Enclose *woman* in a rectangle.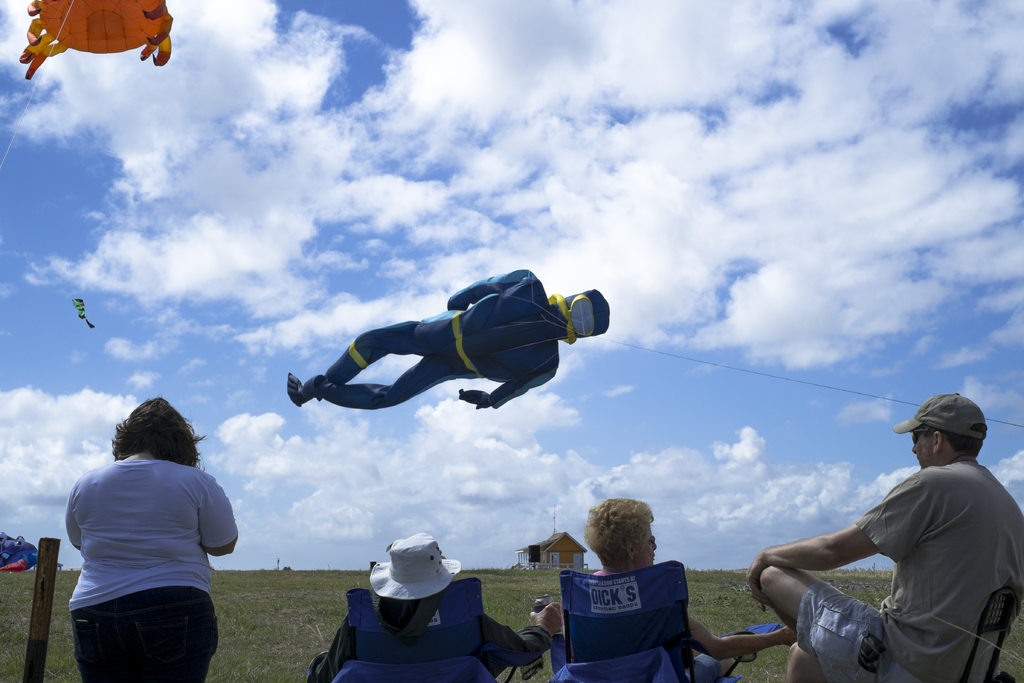
(x1=55, y1=390, x2=245, y2=682).
